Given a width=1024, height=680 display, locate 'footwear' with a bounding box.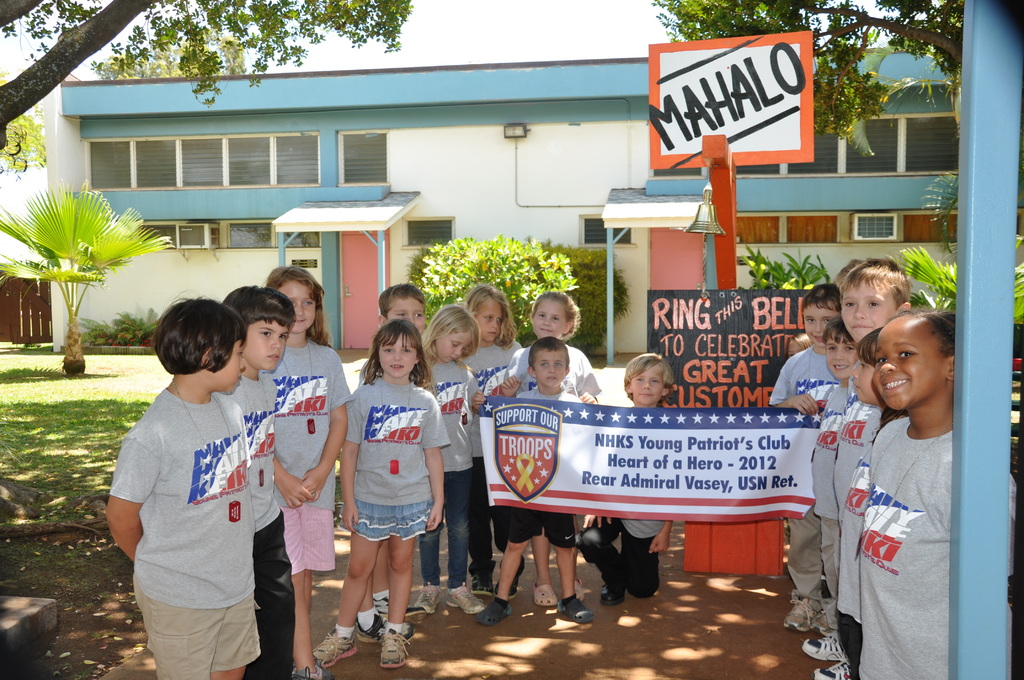
Located: (left=401, top=608, right=429, bottom=629).
